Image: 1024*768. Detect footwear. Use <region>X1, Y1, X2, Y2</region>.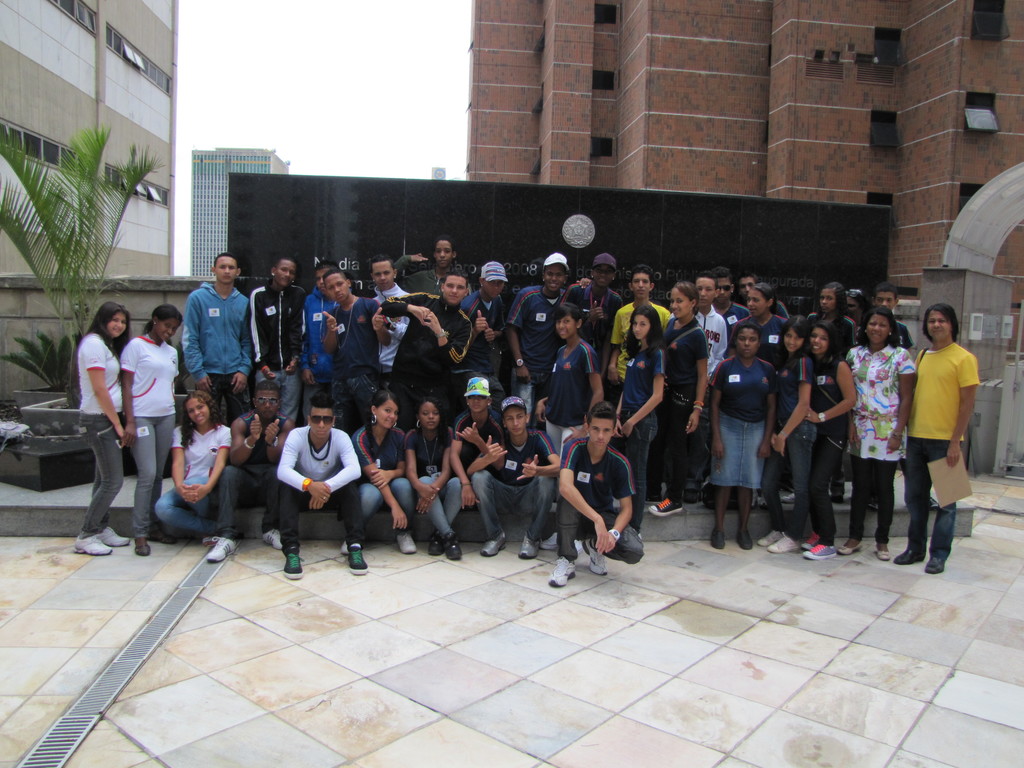
<region>547, 555, 578, 588</region>.
